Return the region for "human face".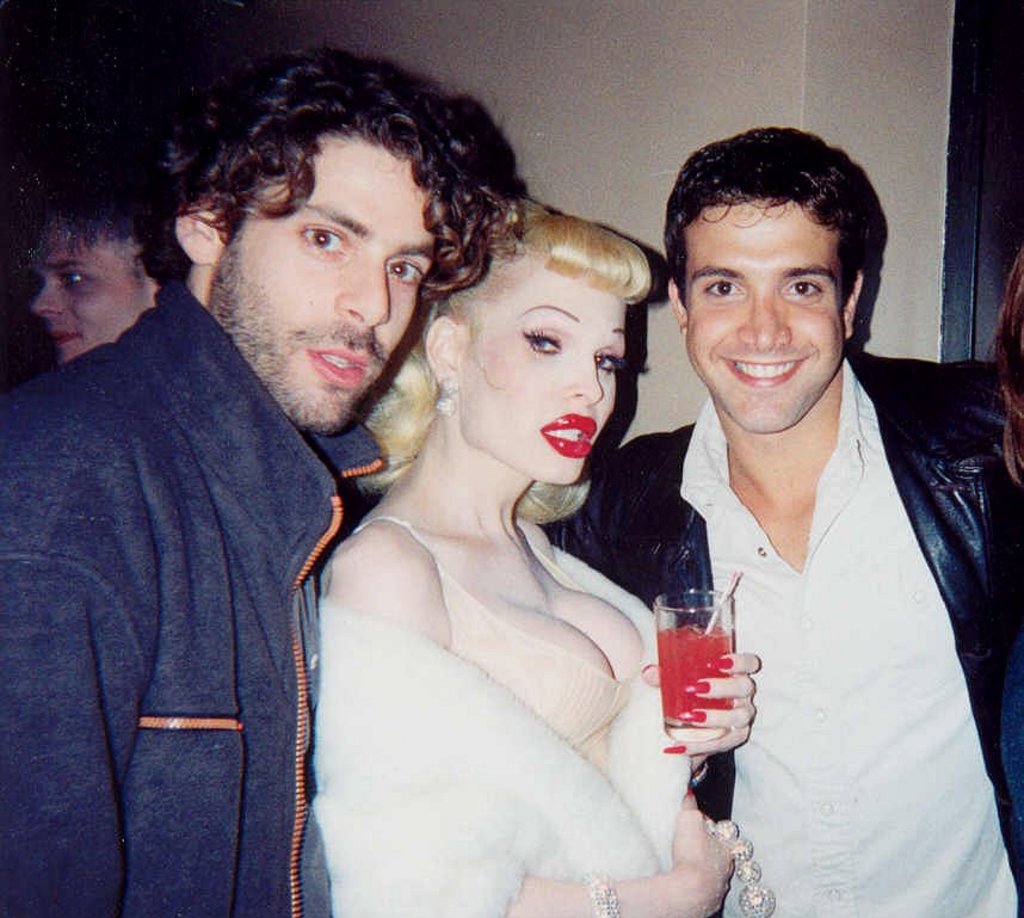
BBox(689, 204, 841, 430).
